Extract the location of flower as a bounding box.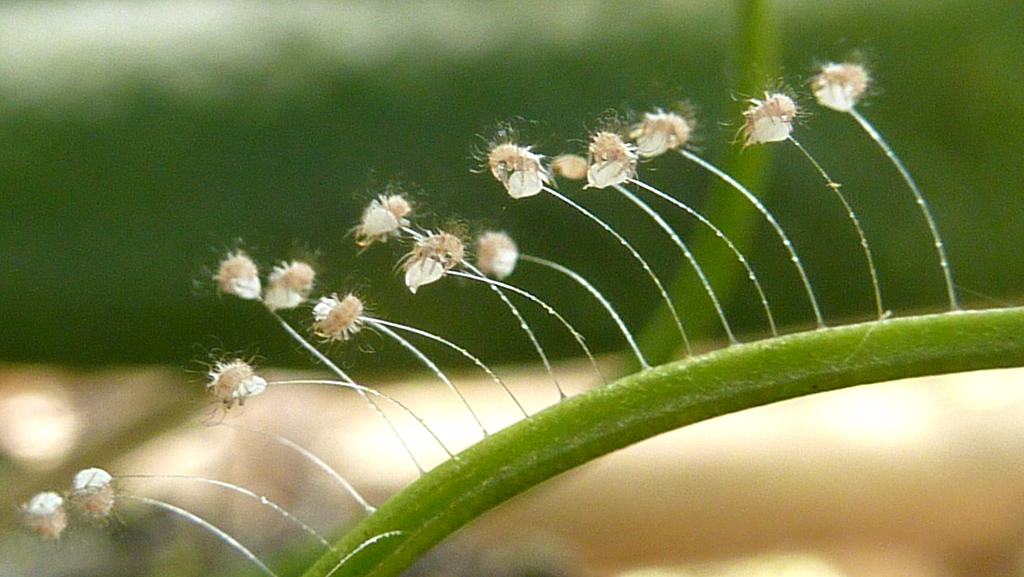
268,258,319,310.
